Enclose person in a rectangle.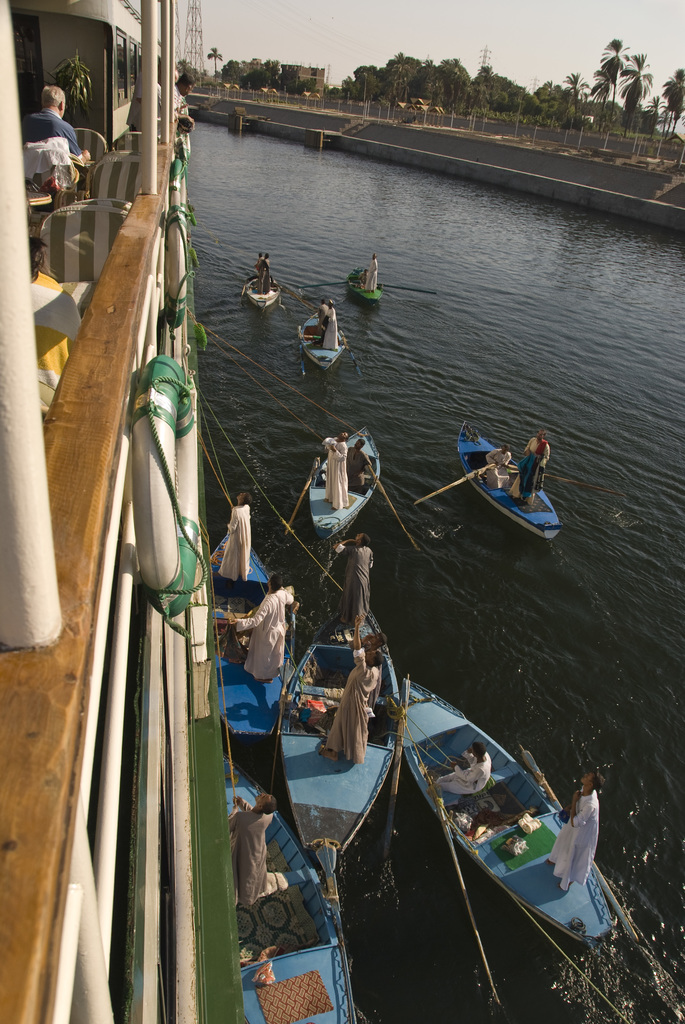
(513,433,546,508).
